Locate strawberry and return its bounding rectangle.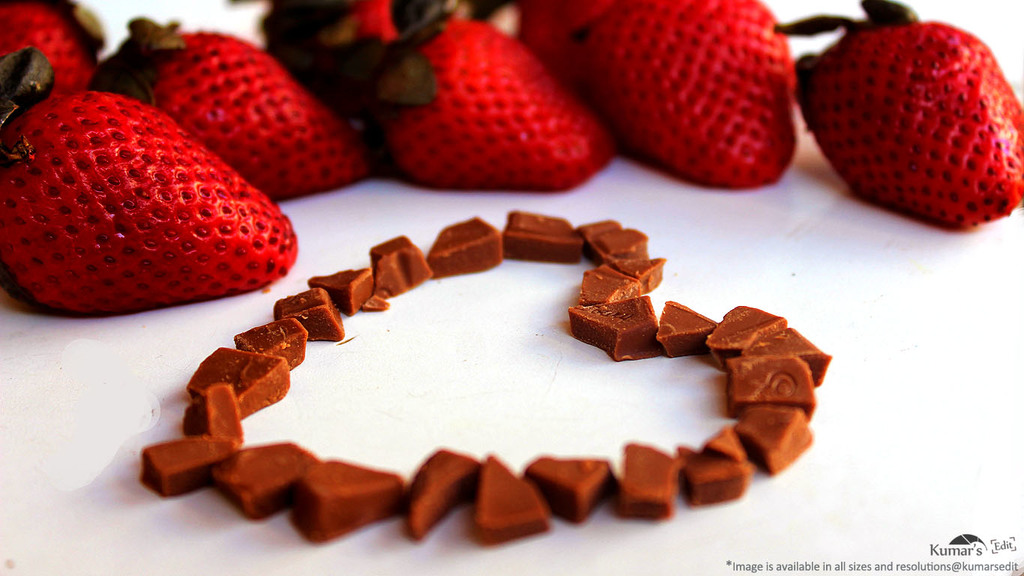
Rect(370, 14, 625, 192).
